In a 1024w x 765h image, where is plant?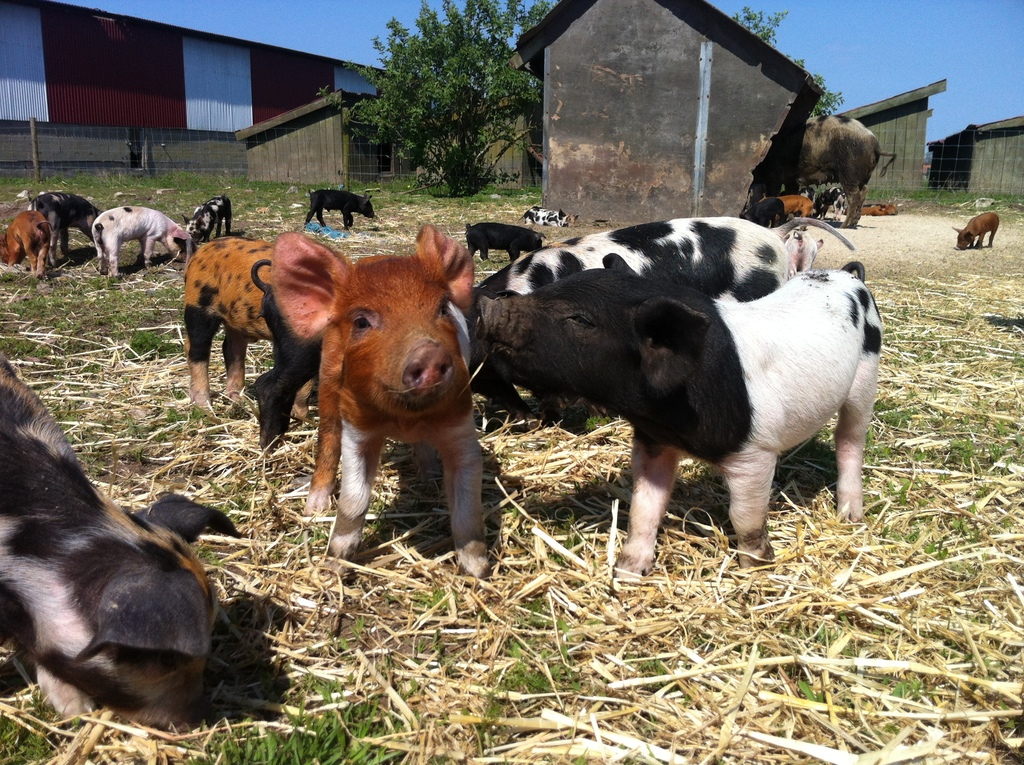
rect(925, 527, 943, 556).
